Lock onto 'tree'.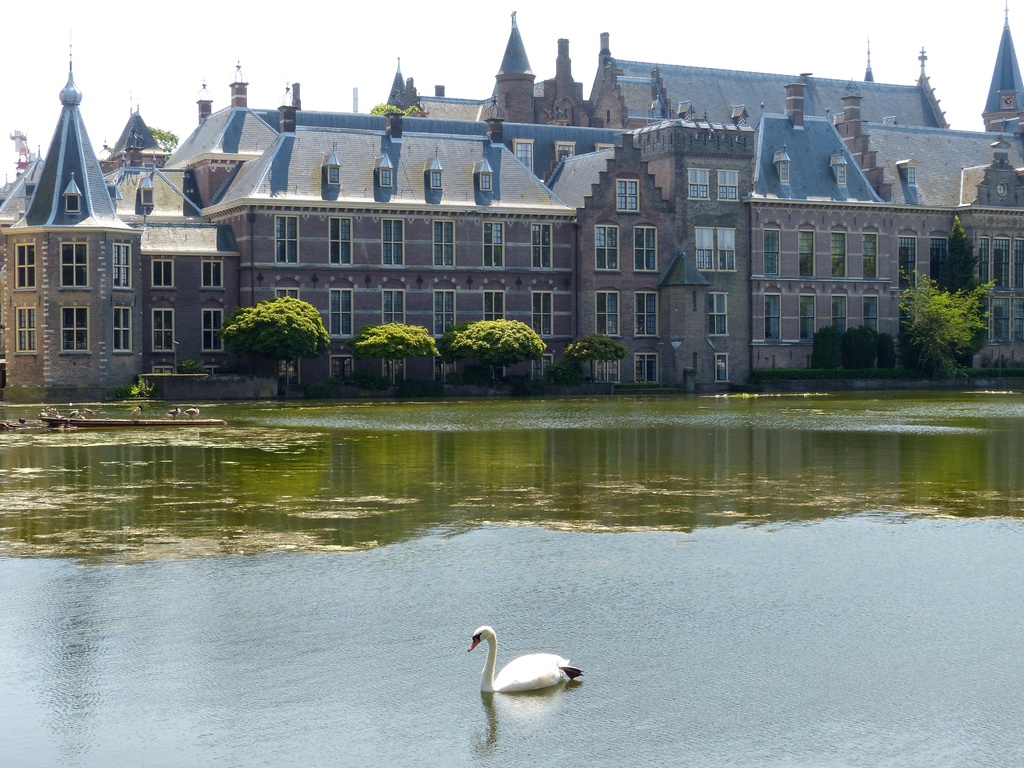
Locked: l=555, t=333, r=616, b=387.
